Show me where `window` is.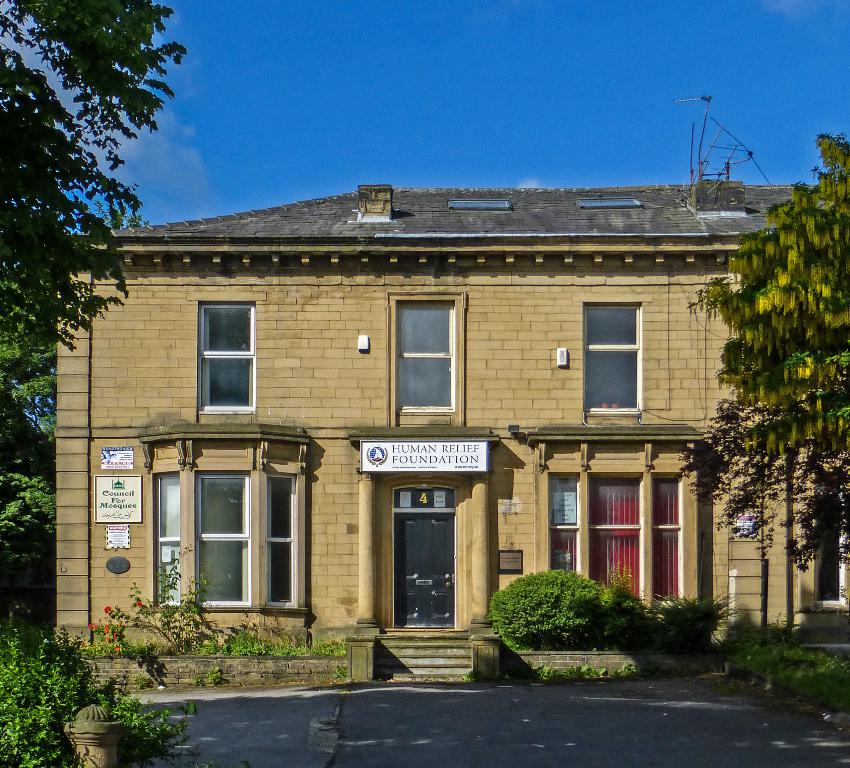
`window` is at l=163, t=434, r=316, b=622.
